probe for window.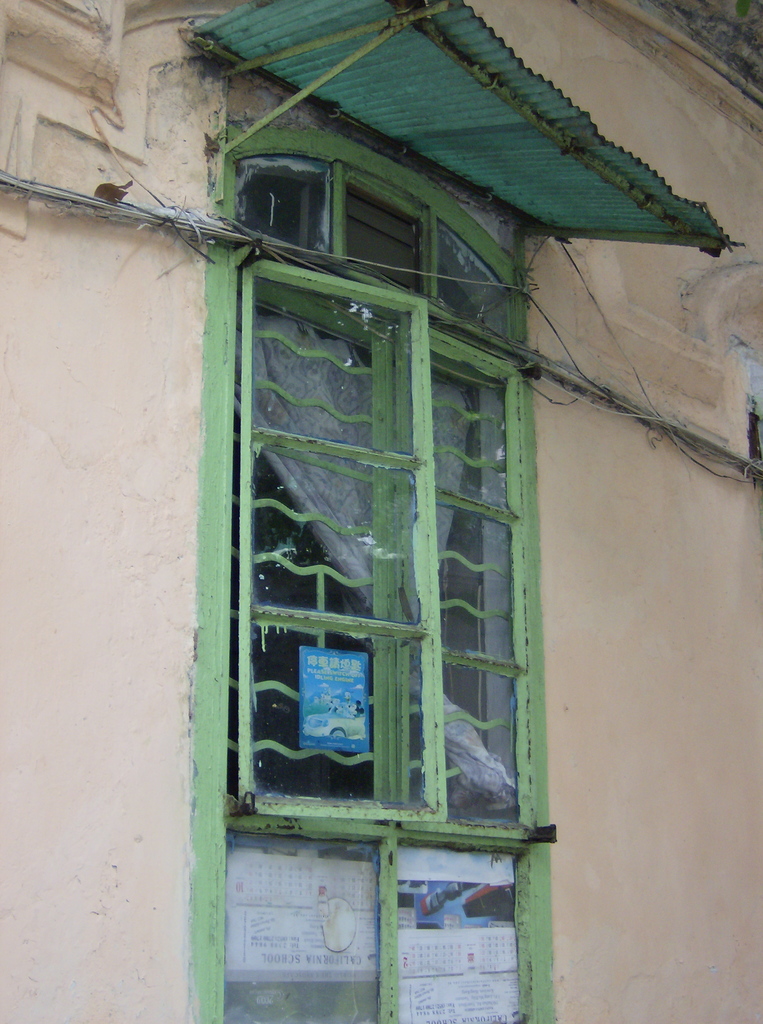
Probe result: rect(220, 141, 562, 1023).
